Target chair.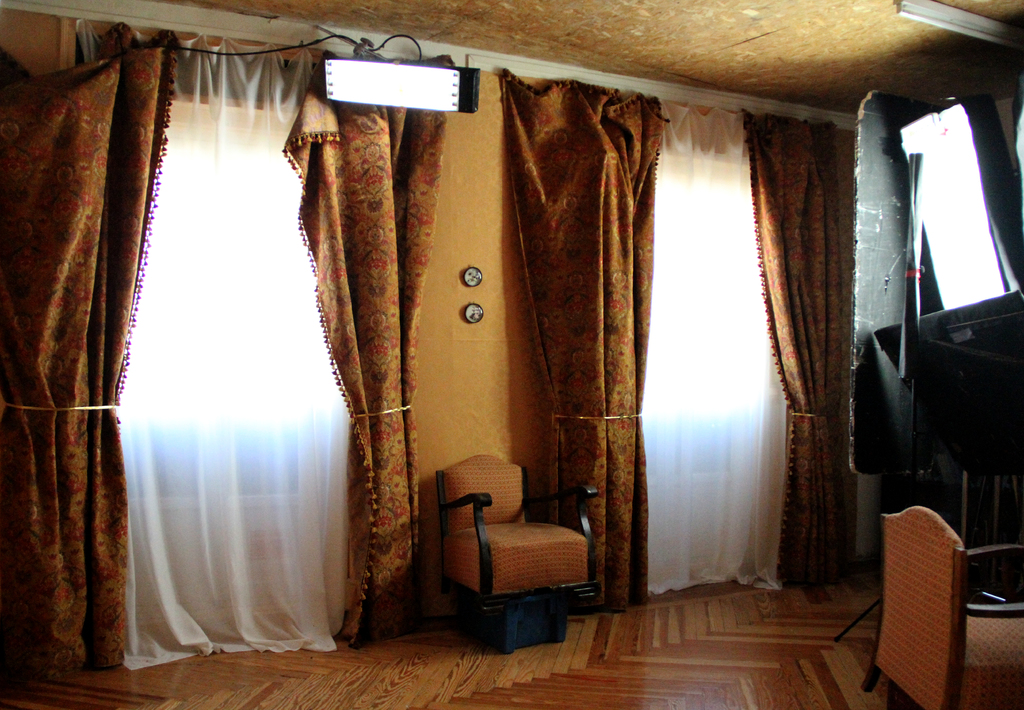
Target region: select_region(436, 457, 598, 659).
